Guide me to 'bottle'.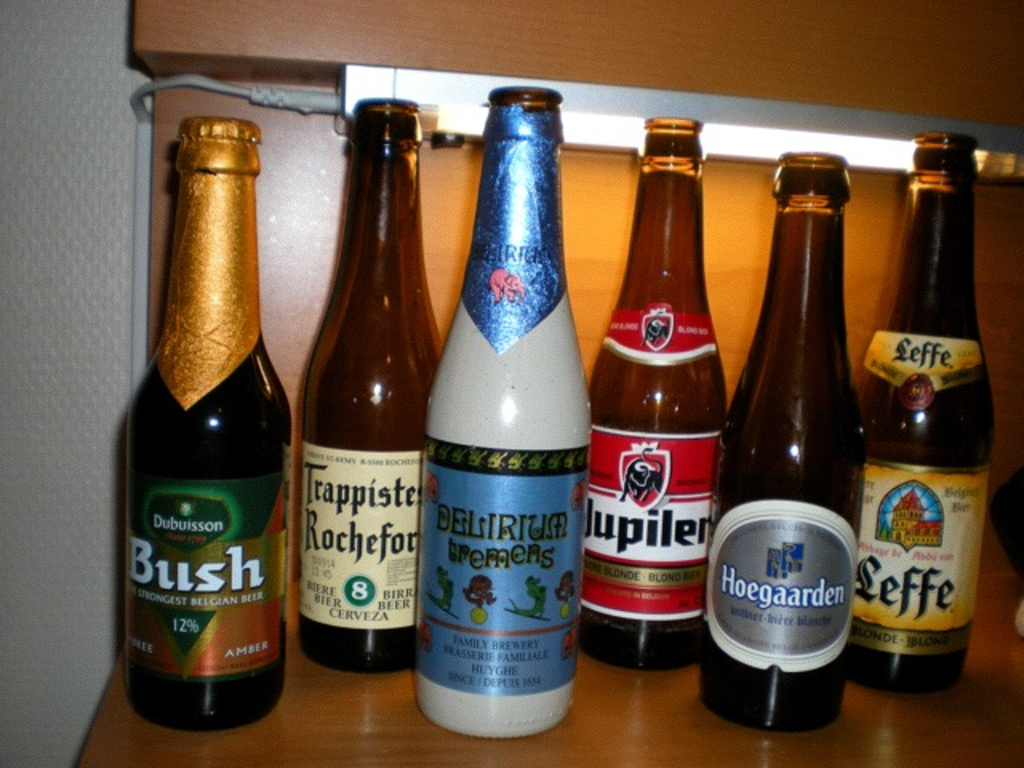
Guidance: [x1=835, y1=130, x2=986, y2=698].
